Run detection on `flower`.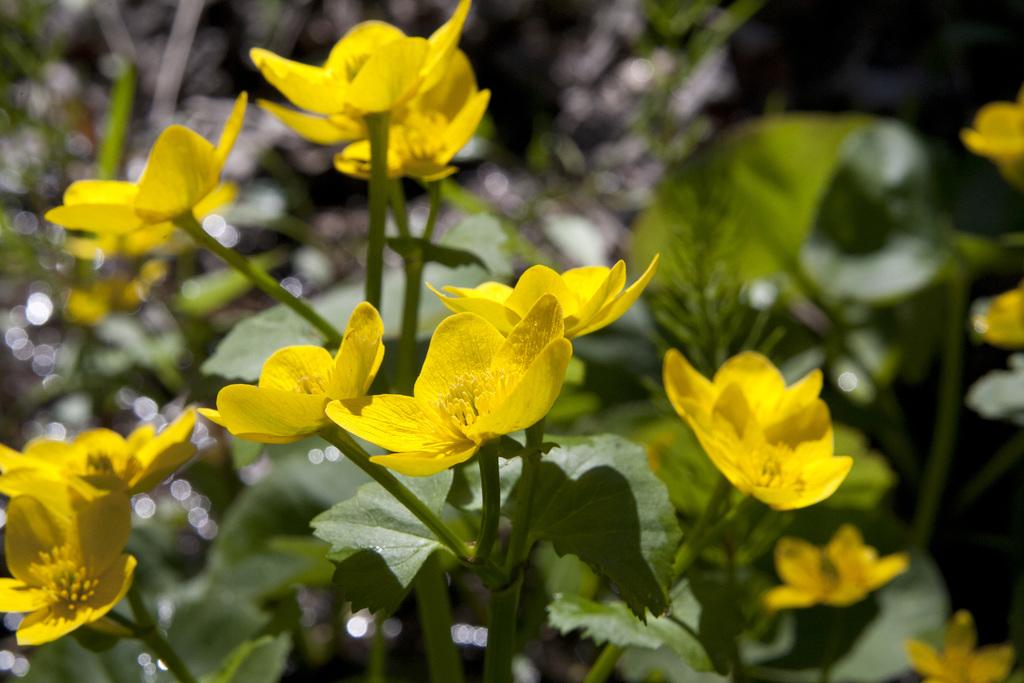
Result: 424, 252, 662, 342.
